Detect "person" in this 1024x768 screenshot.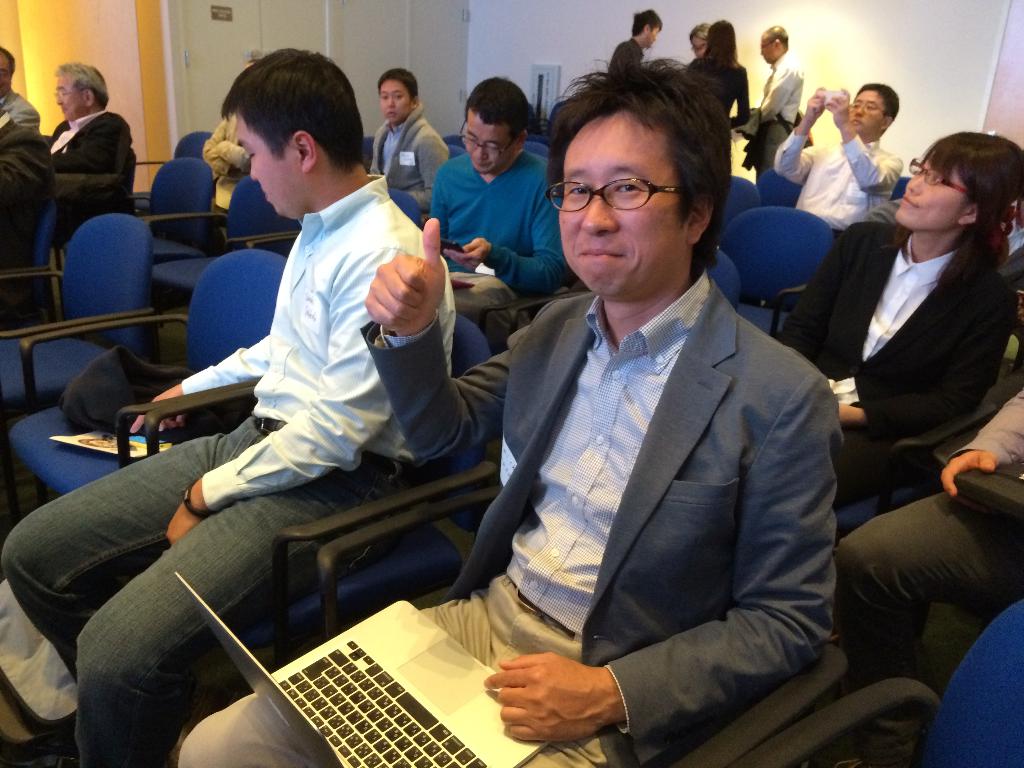
Detection: <region>772, 79, 904, 228</region>.
